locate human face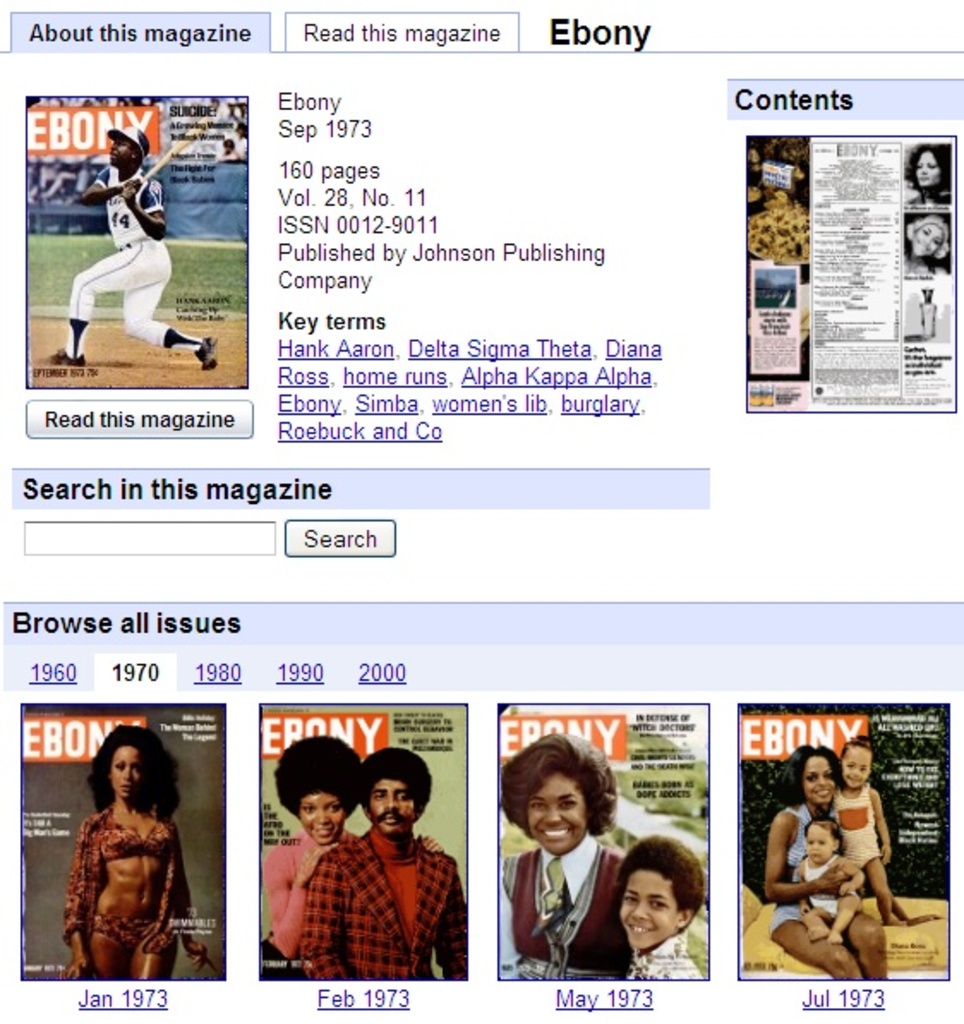
left=839, top=746, right=870, bottom=791
